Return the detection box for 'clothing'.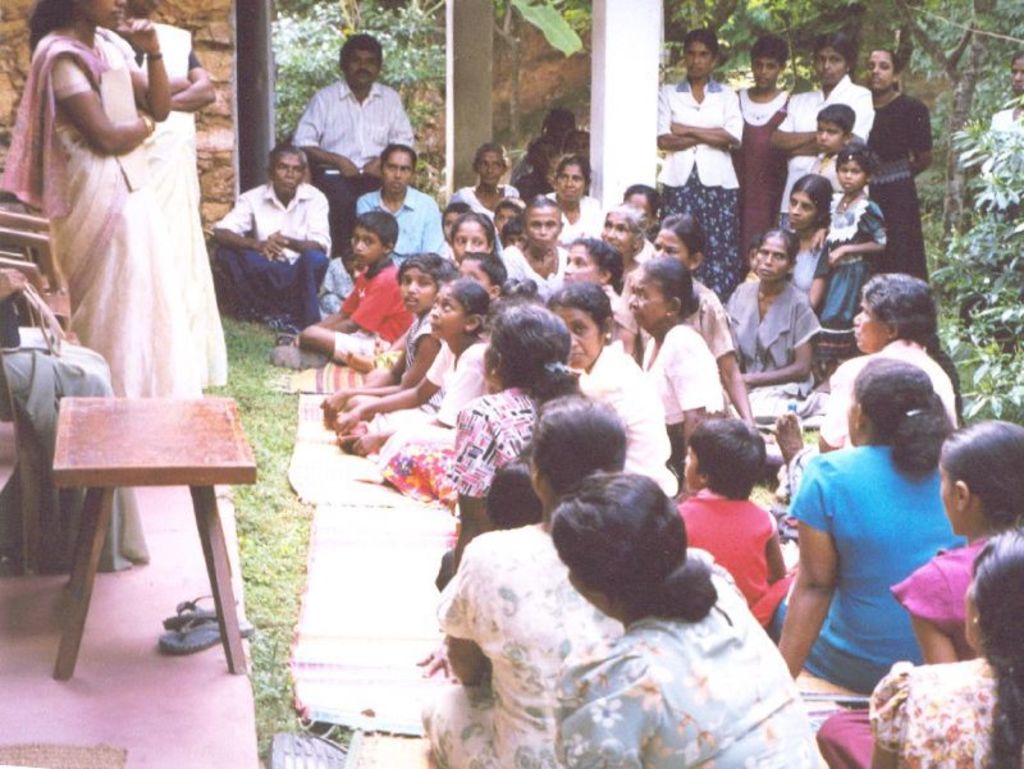
(x1=378, y1=444, x2=451, y2=503).
